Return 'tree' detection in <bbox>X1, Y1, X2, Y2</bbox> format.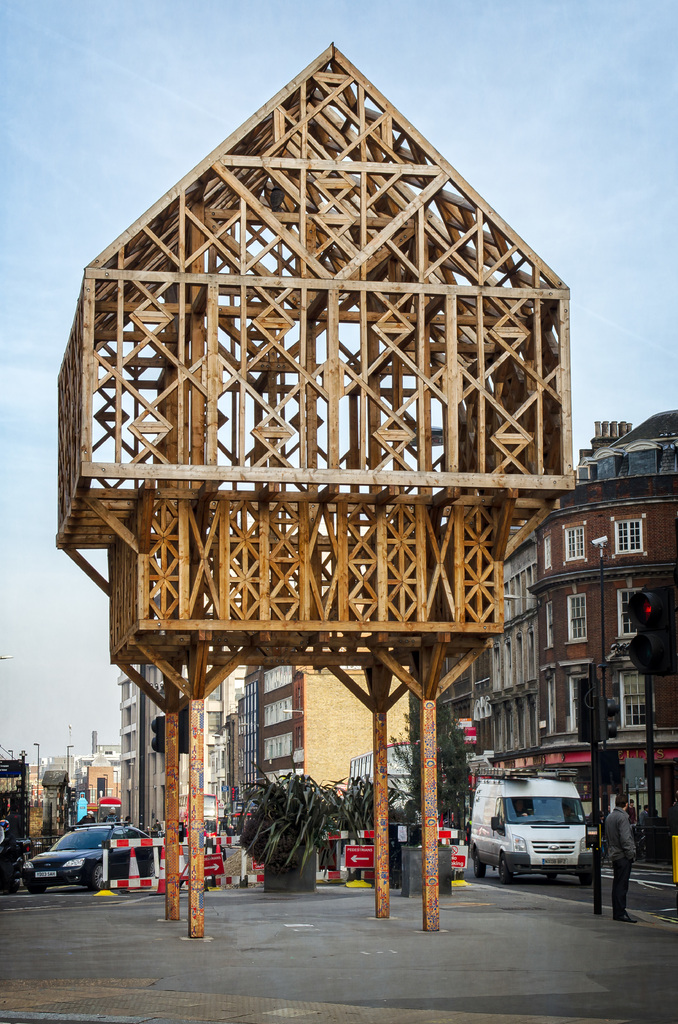
<bbox>223, 760, 416, 884</bbox>.
